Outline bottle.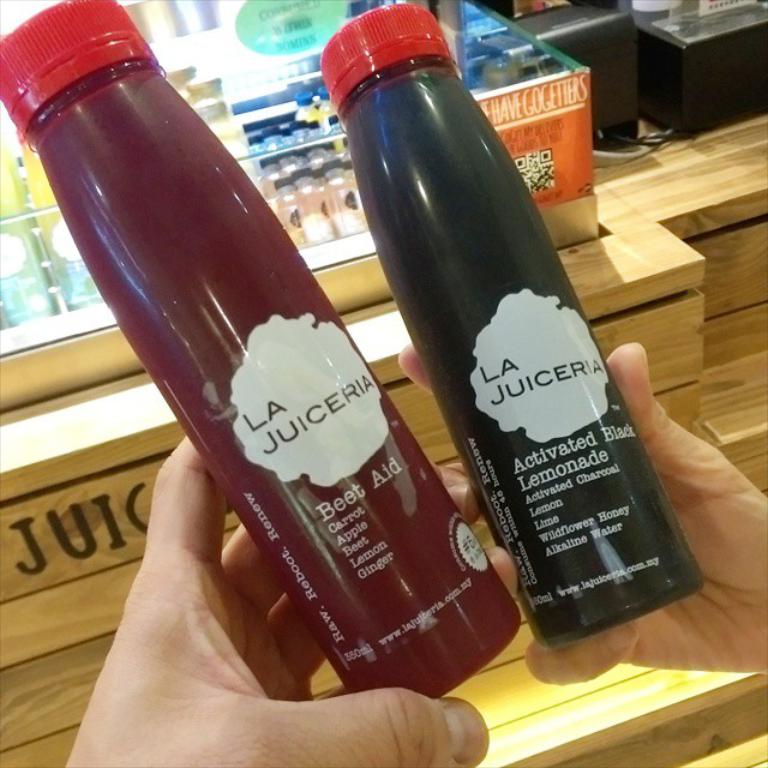
Outline: x1=290, y1=150, x2=320, y2=168.
